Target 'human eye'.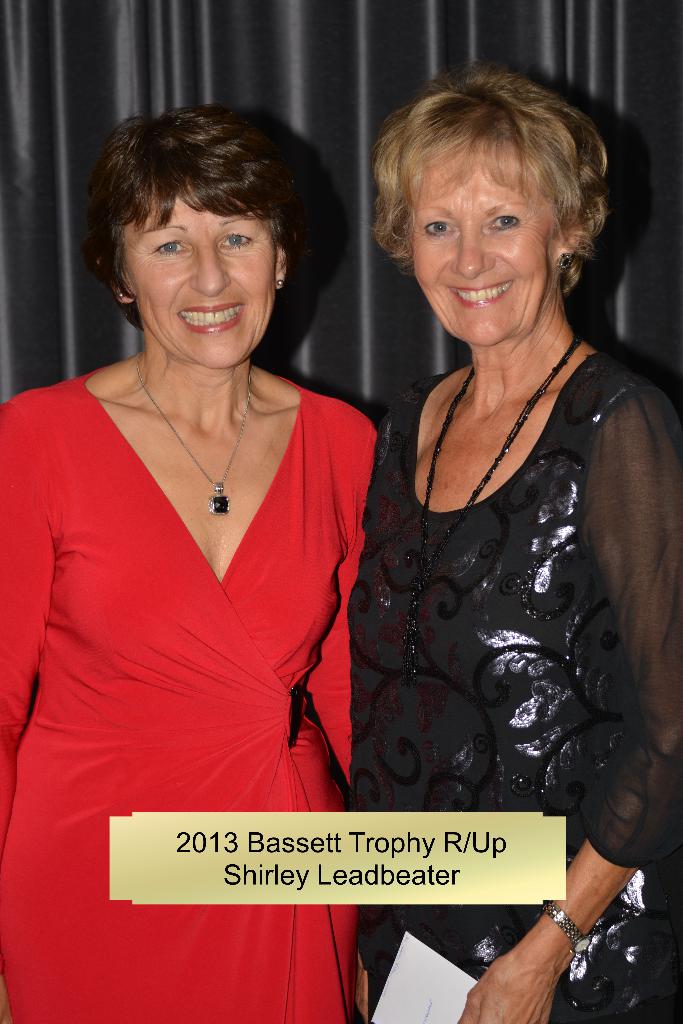
Target region: detection(423, 219, 460, 242).
